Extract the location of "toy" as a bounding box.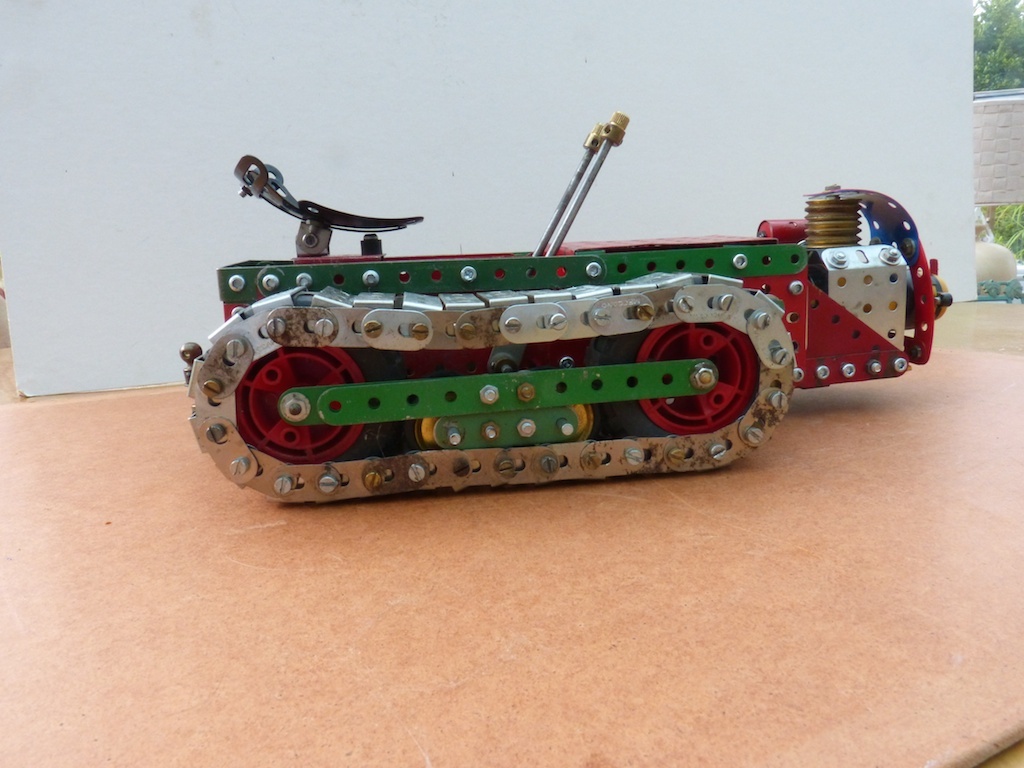
(left=115, top=173, right=1023, bottom=514).
